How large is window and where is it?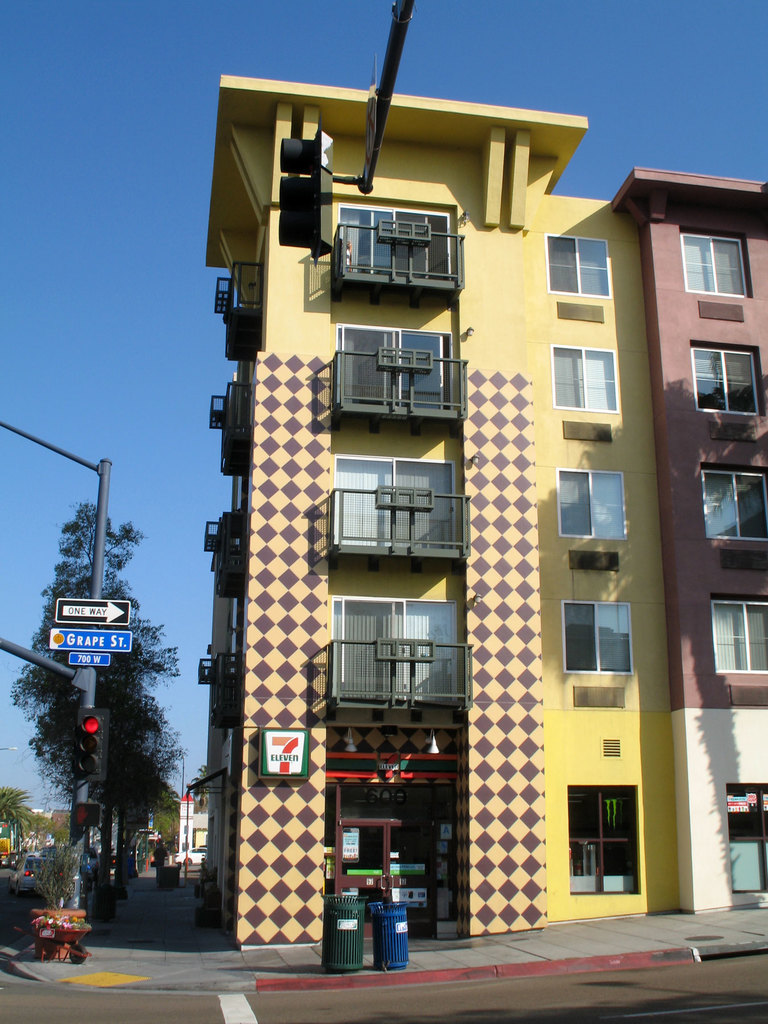
Bounding box: (left=685, top=461, right=767, bottom=556).
